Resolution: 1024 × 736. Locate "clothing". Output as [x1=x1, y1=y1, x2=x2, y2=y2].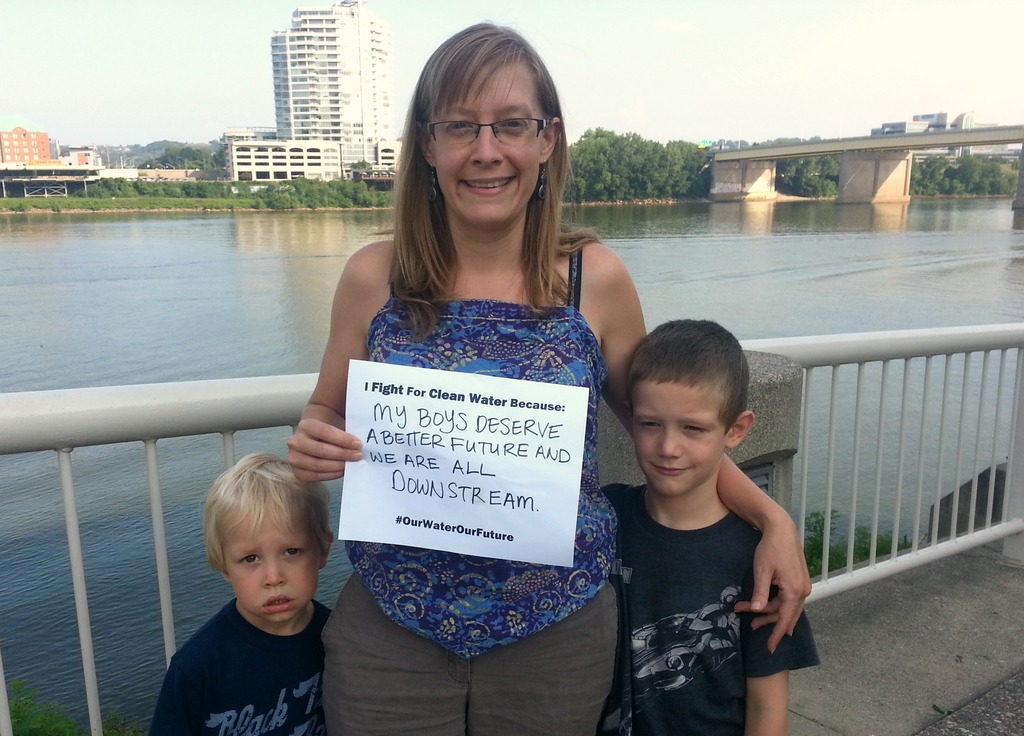
[x1=279, y1=207, x2=648, y2=687].
